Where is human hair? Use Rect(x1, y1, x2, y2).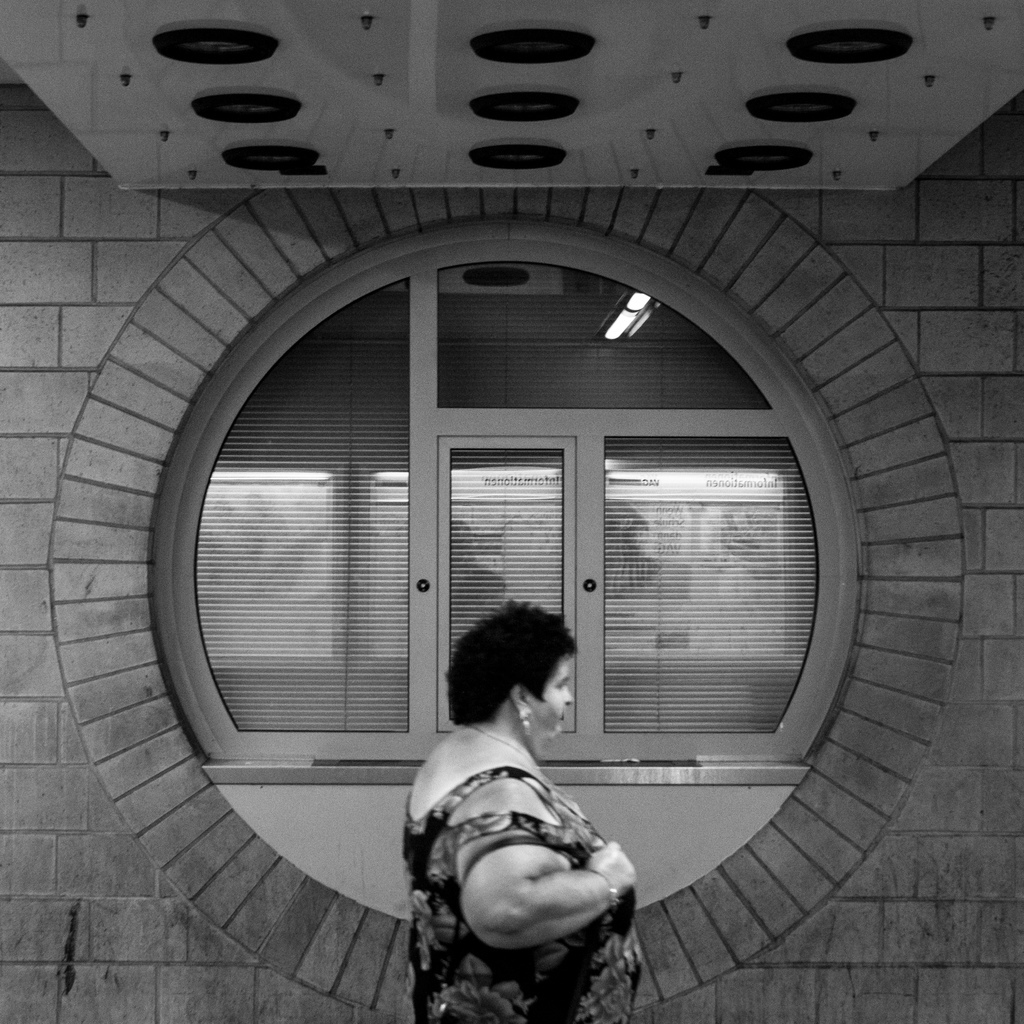
Rect(434, 602, 577, 729).
